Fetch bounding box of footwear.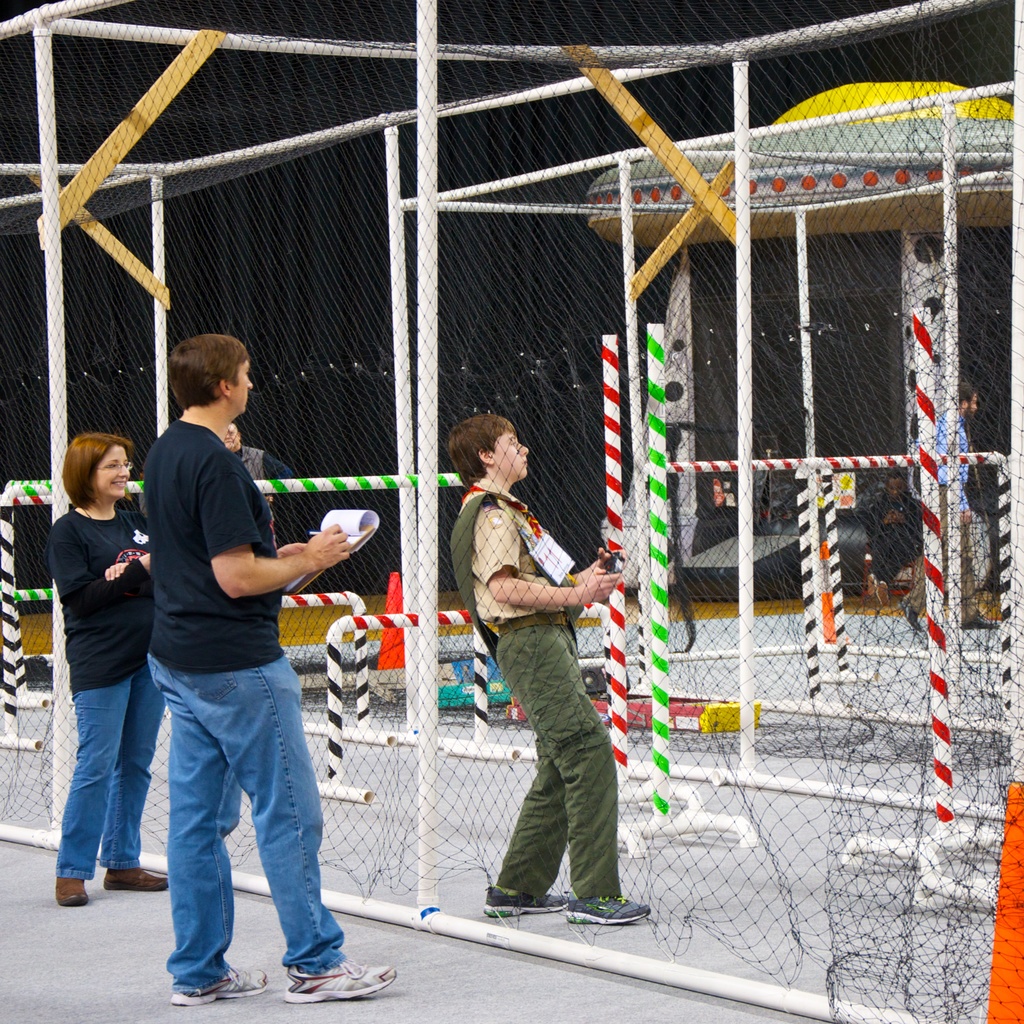
Bbox: pyautogui.locateOnScreen(106, 865, 168, 893).
